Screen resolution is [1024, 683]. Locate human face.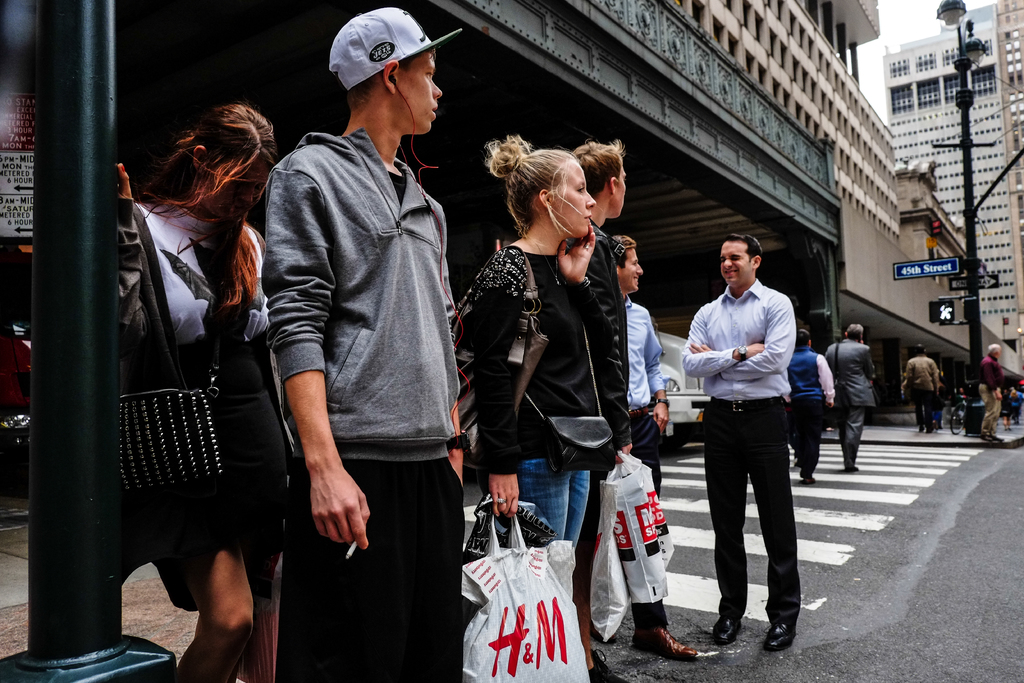
<bbox>404, 52, 442, 131</bbox>.
